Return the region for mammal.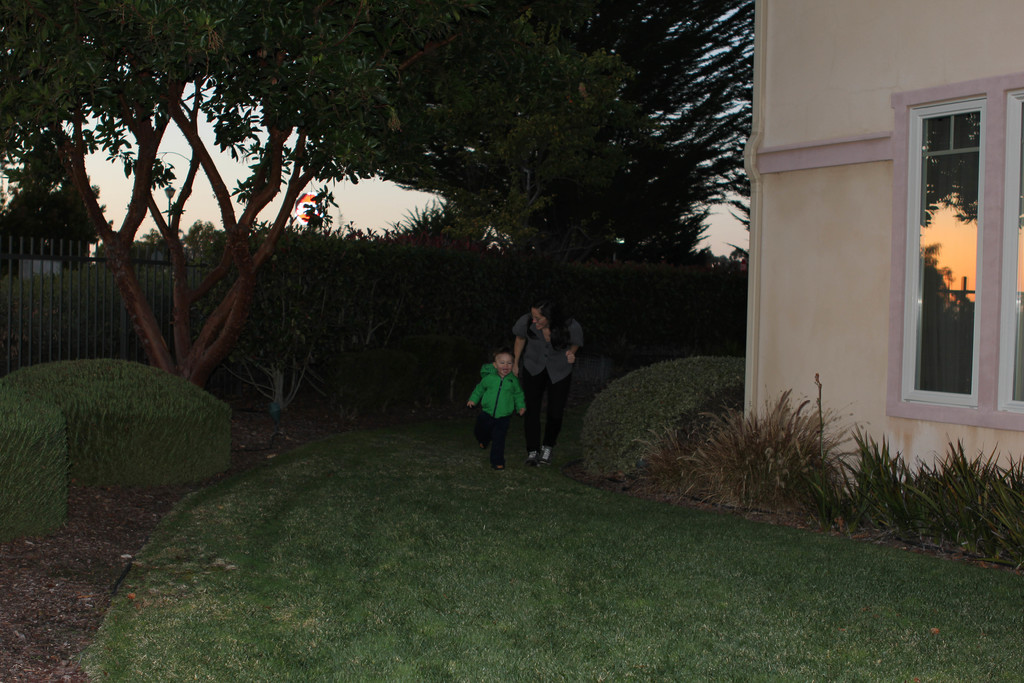
467/352/526/473.
